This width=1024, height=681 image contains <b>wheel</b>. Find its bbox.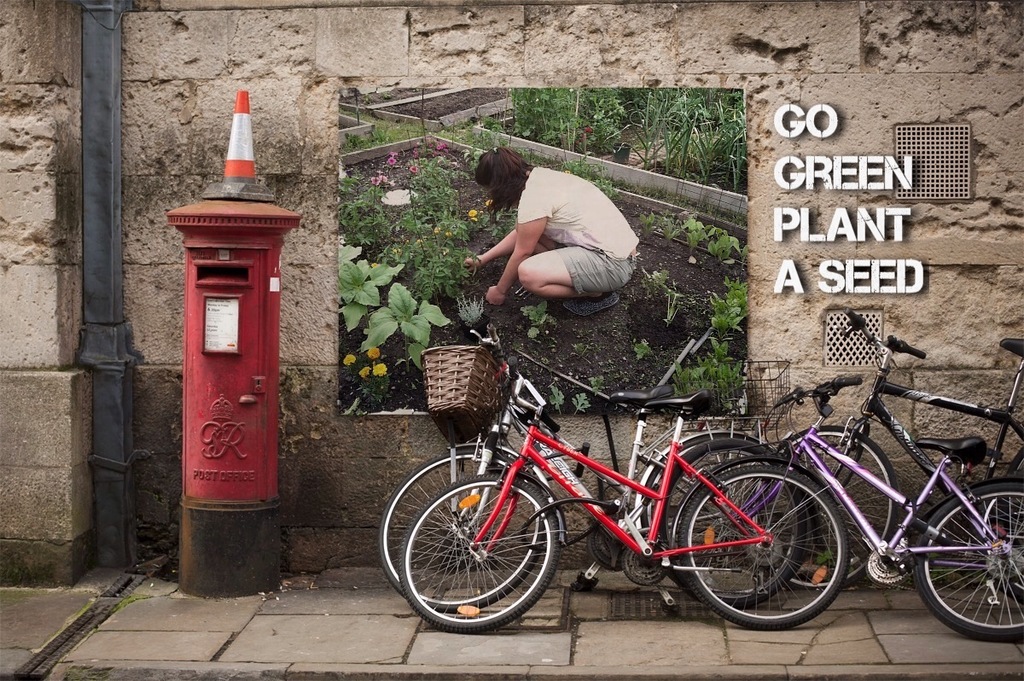
<region>373, 441, 546, 609</region>.
